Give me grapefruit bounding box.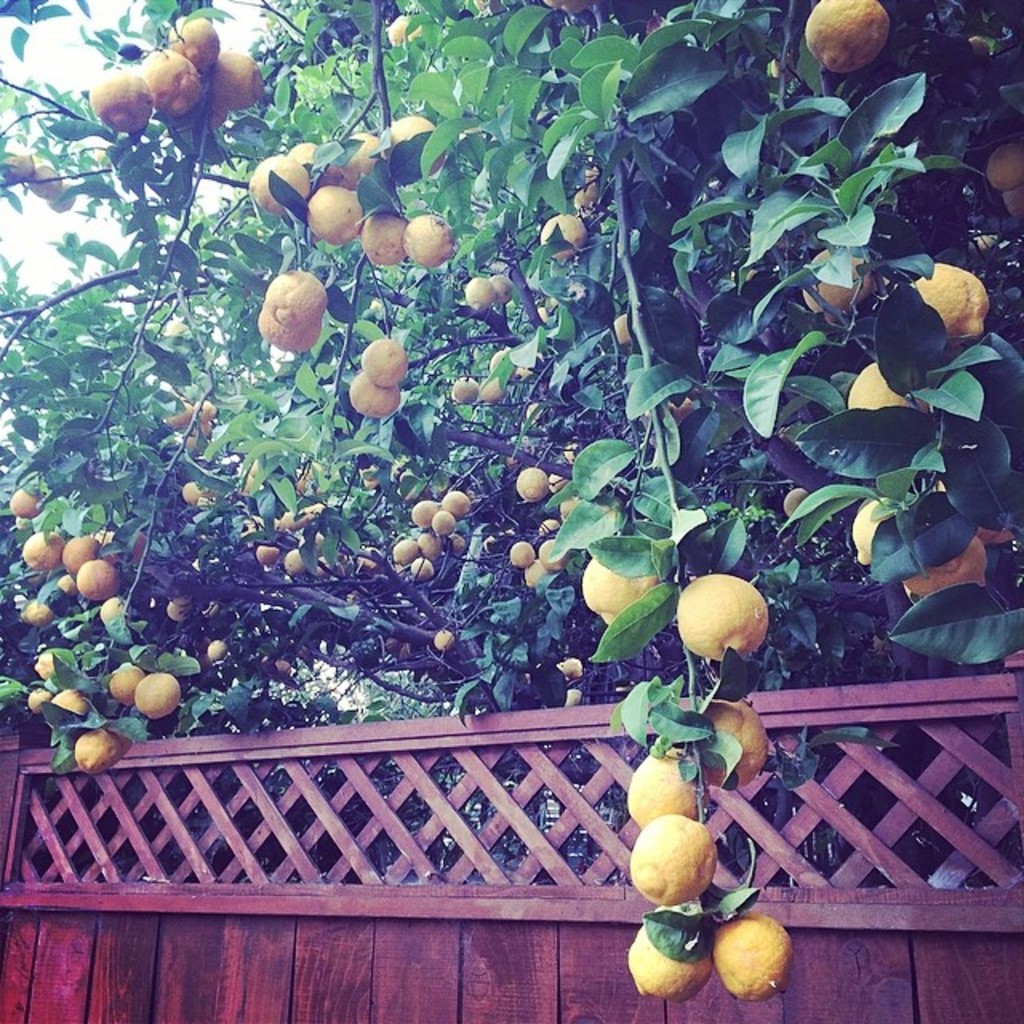
912, 267, 989, 339.
